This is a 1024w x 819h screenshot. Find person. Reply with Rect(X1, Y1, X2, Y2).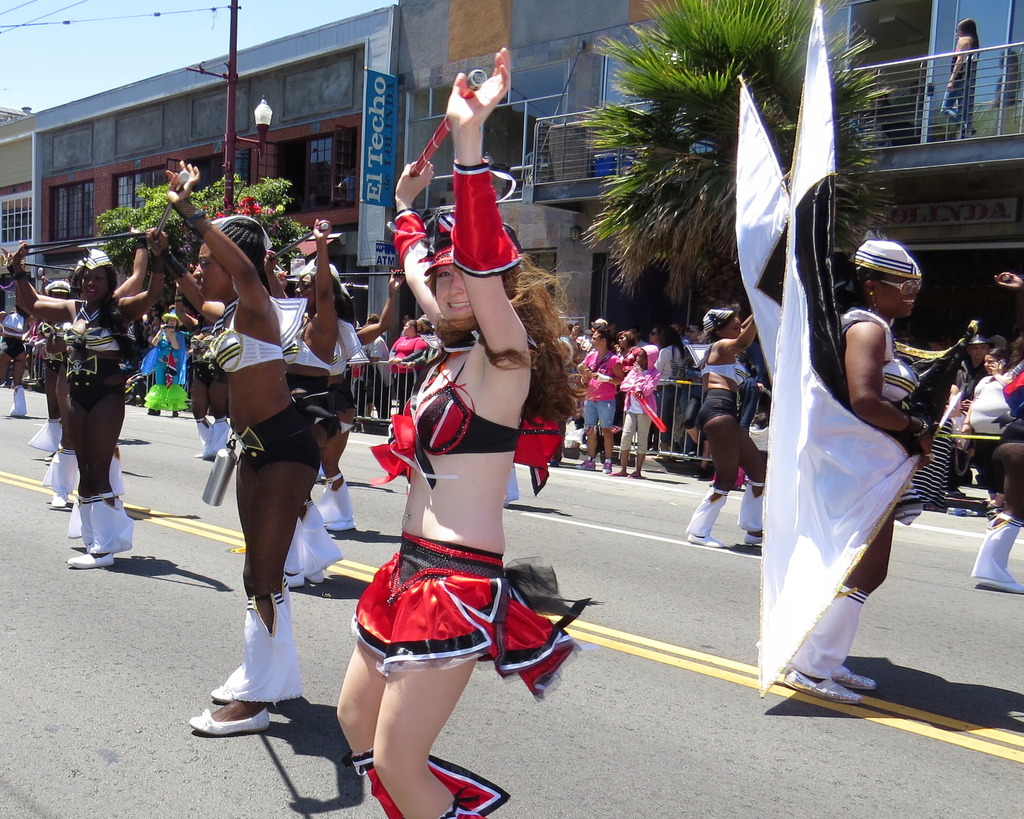
Rect(958, 347, 1014, 507).
